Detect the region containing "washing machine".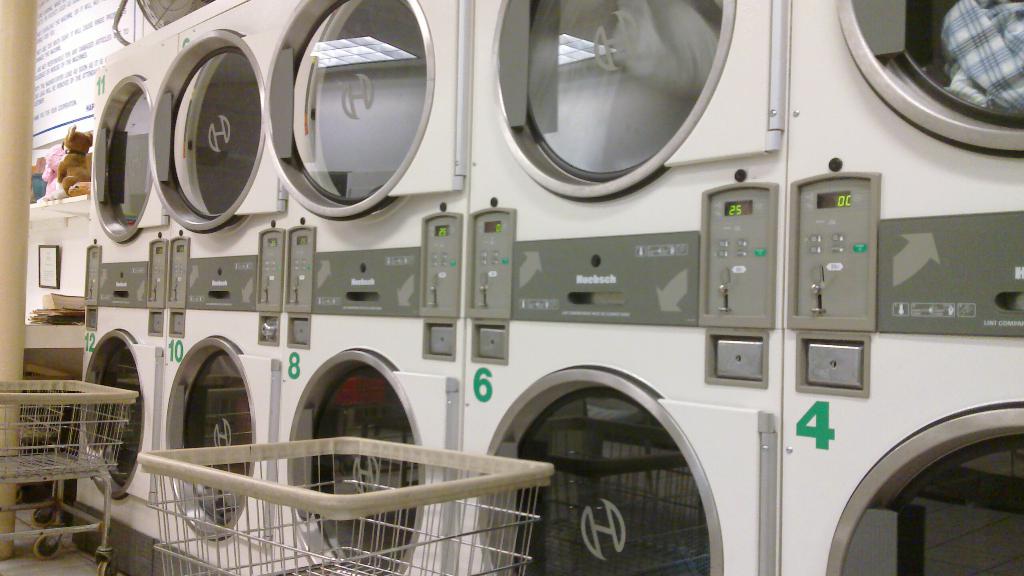
774, 0, 1023, 575.
